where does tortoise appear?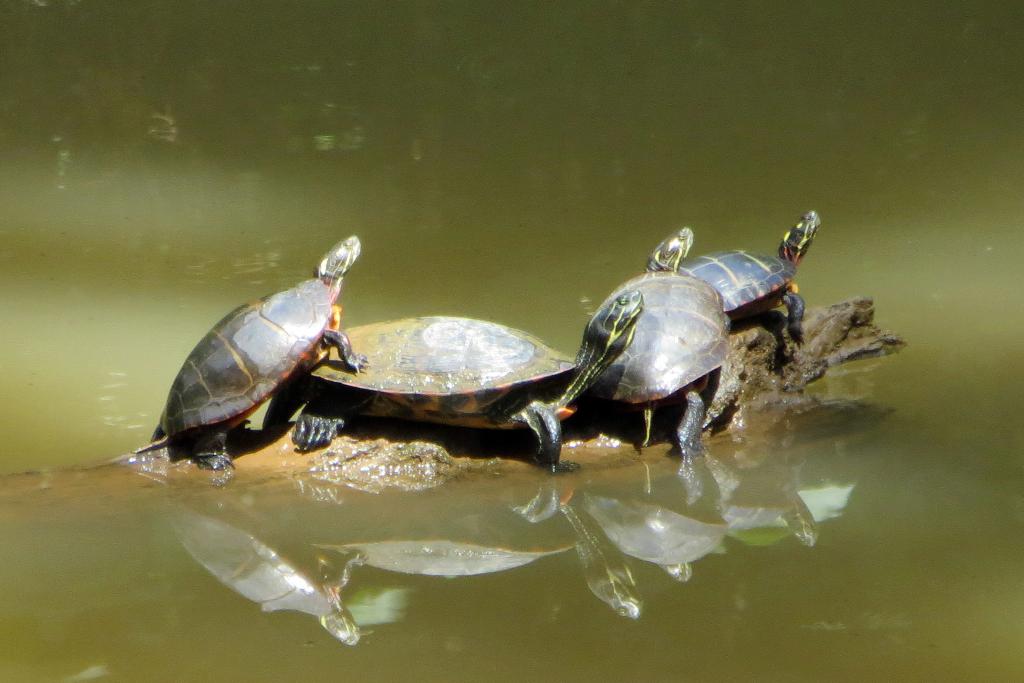
Appears at <region>149, 232, 369, 472</region>.
